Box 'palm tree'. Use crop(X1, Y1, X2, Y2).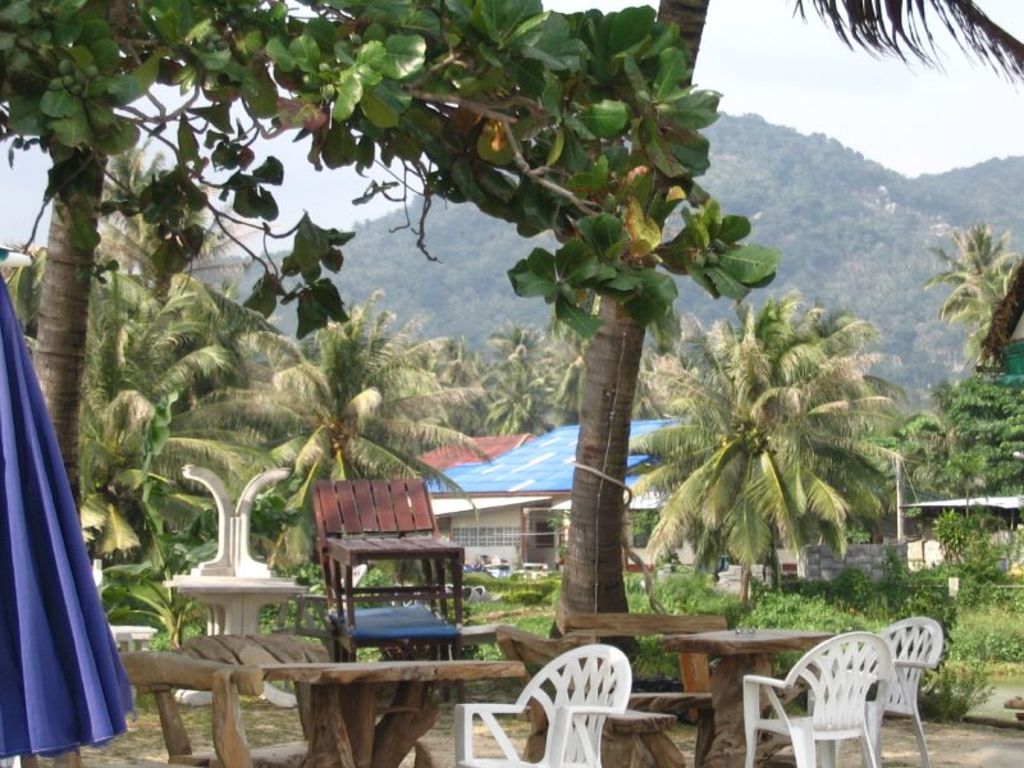
crop(549, 0, 1023, 673).
